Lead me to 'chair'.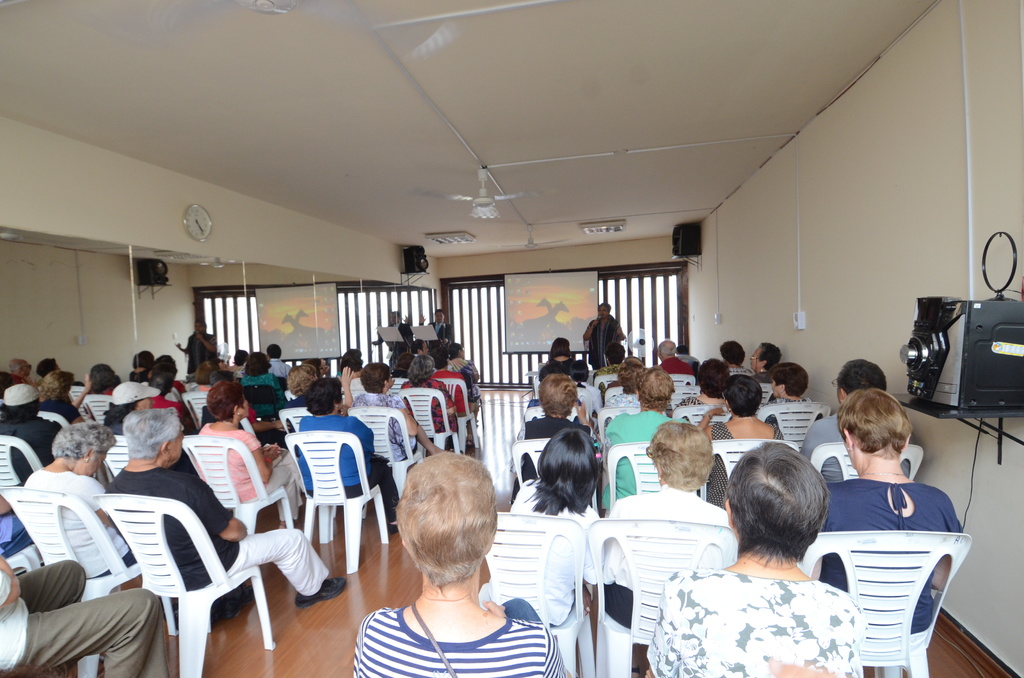
Lead to (120, 487, 258, 663).
